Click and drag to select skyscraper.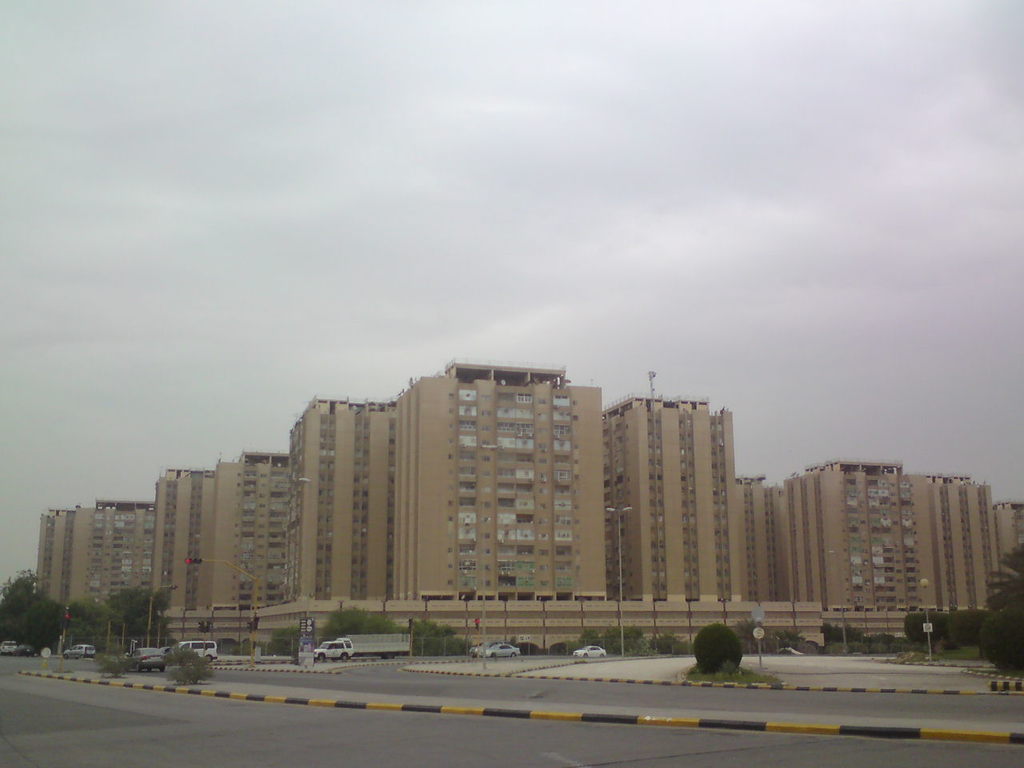
Selection: box(734, 475, 783, 604).
